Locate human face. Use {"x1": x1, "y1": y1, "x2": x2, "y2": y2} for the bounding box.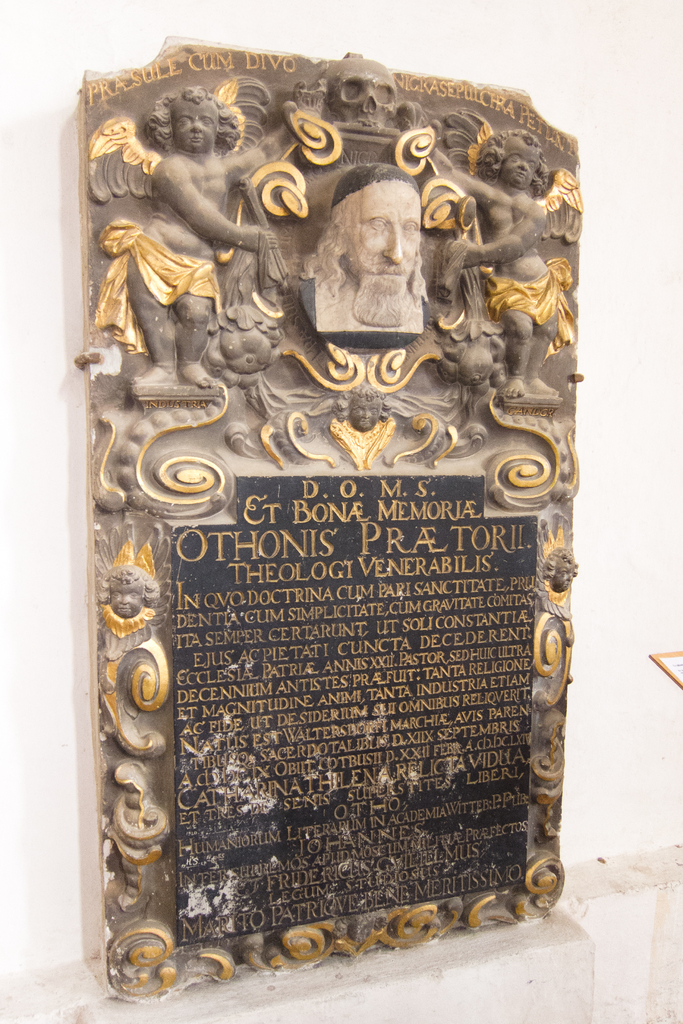
{"x1": 495, "y1": 148, "x2": 537, "y2": 188}.
